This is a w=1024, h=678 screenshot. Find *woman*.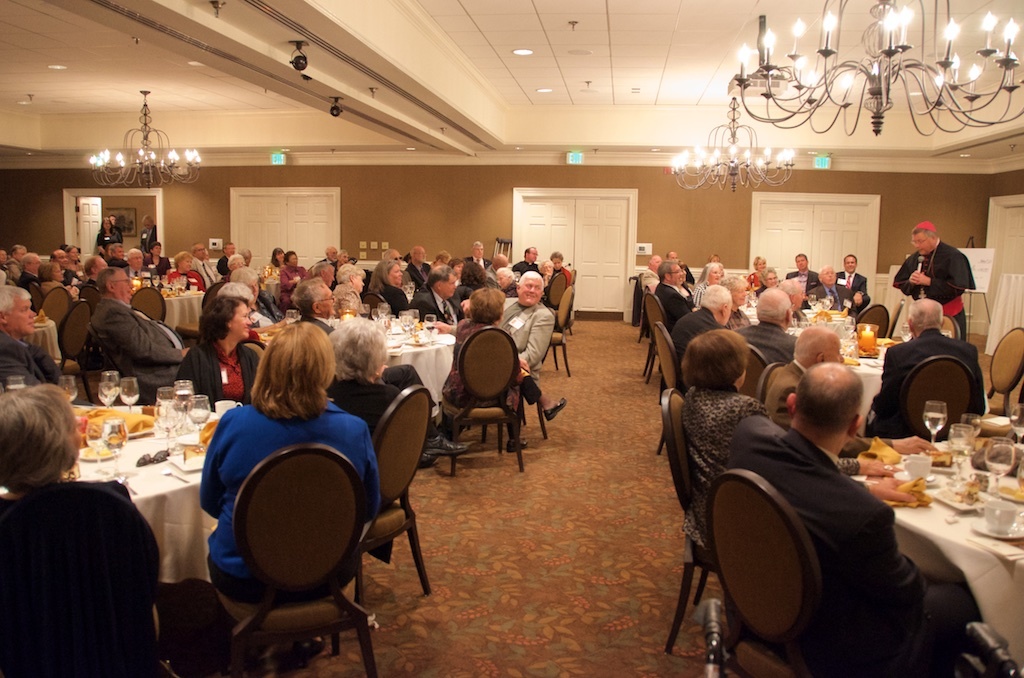
Bounding box: {"left": 369, "top": 257, "right": 408, "bottom": 312}.
